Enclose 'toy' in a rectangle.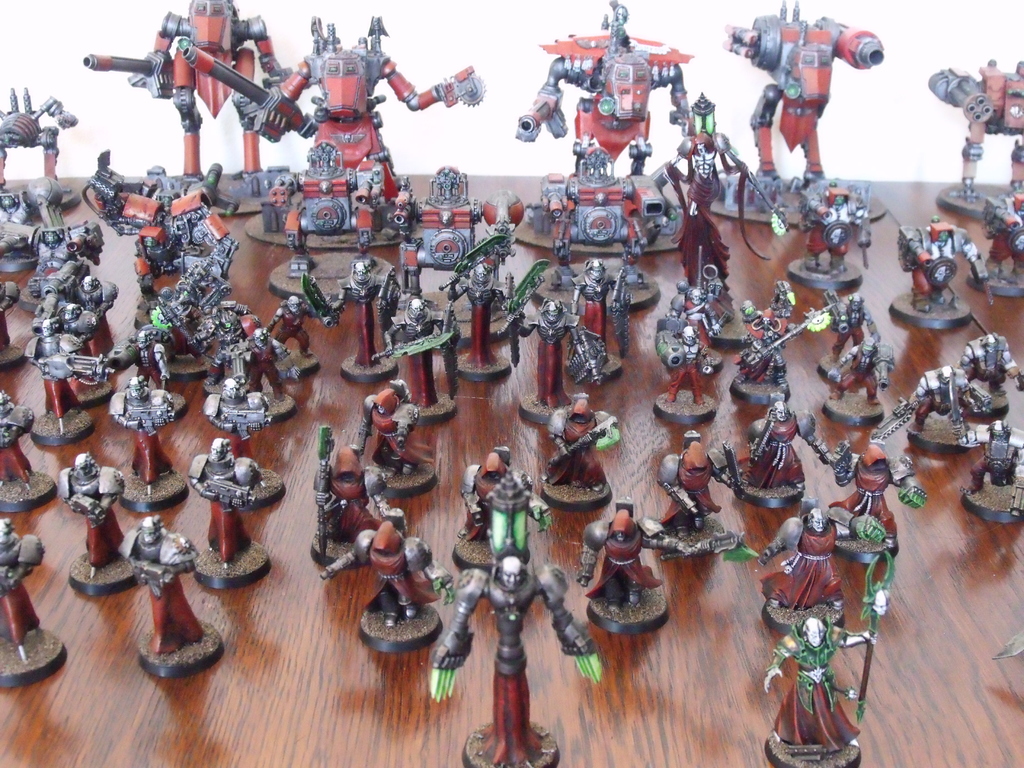
left=500, top=260, right=605, bottom=410.
